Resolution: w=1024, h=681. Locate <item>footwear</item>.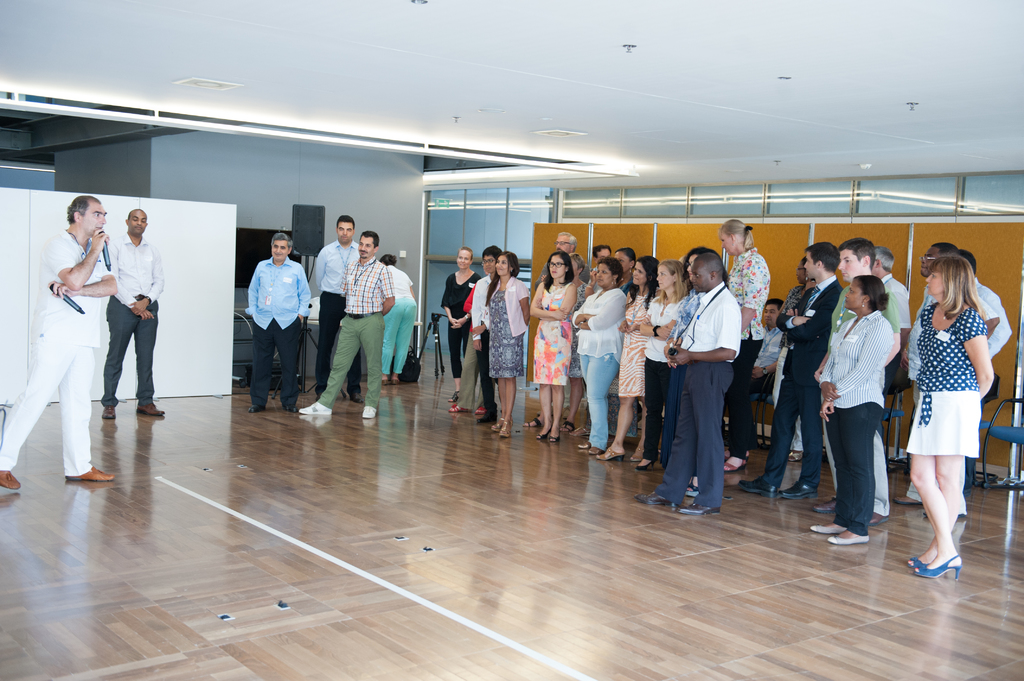
[521, 416, 543, 429].
